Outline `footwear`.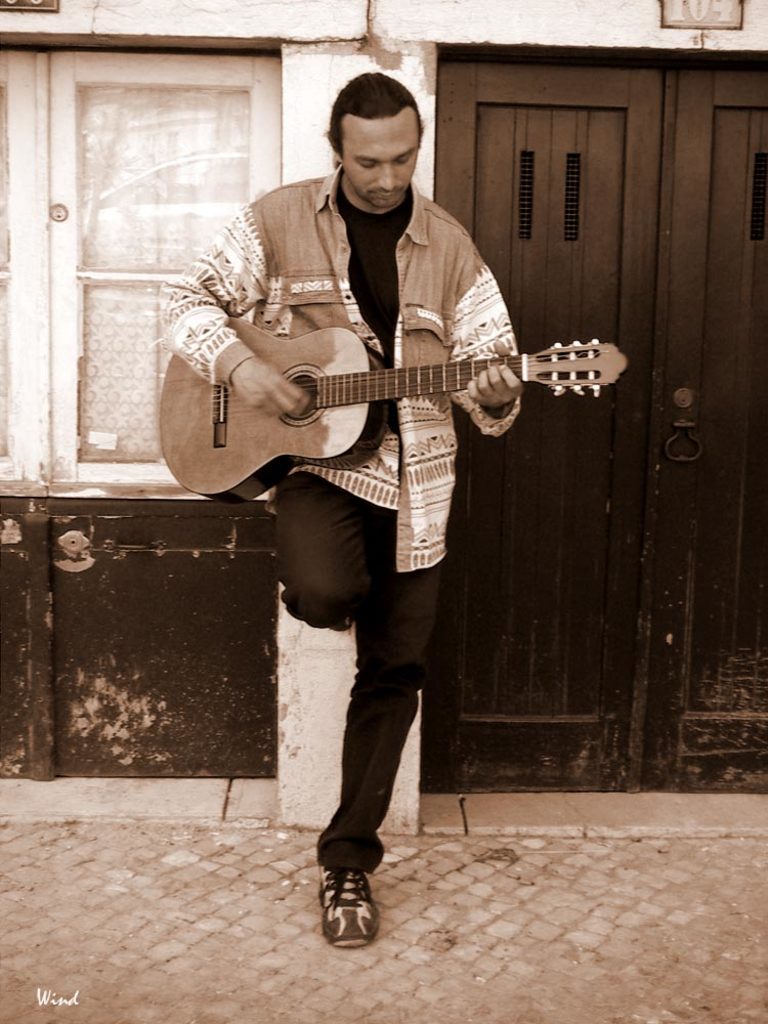
Outline: 311, 854, 390, 945.
